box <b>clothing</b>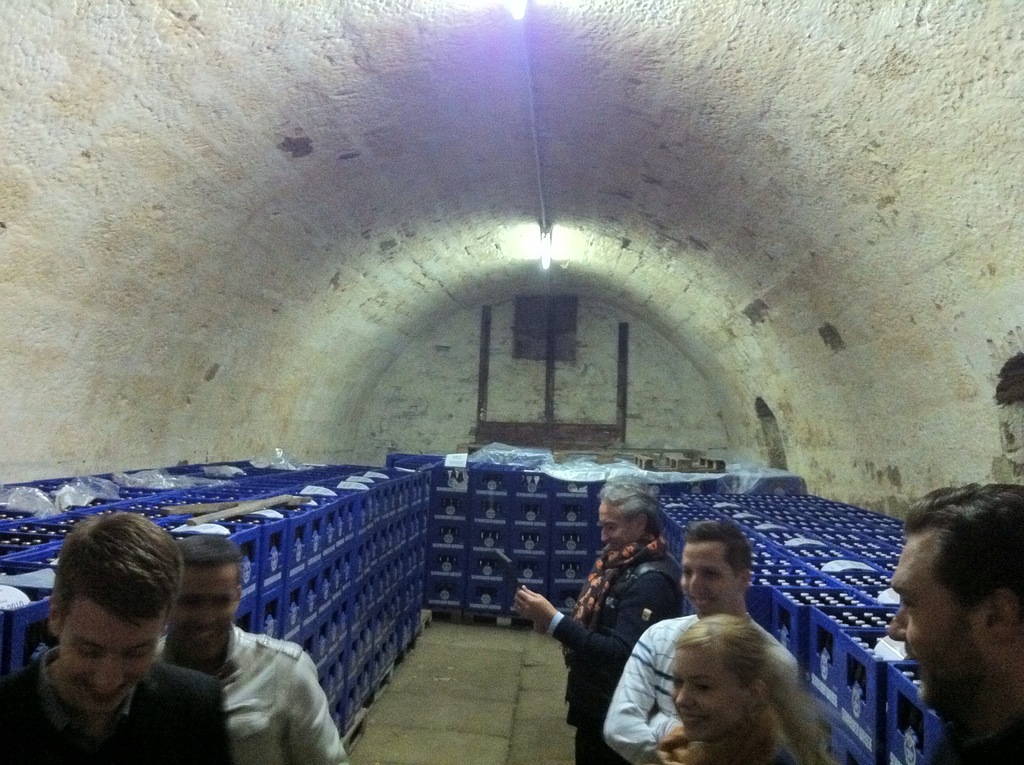
552:551:685:764
